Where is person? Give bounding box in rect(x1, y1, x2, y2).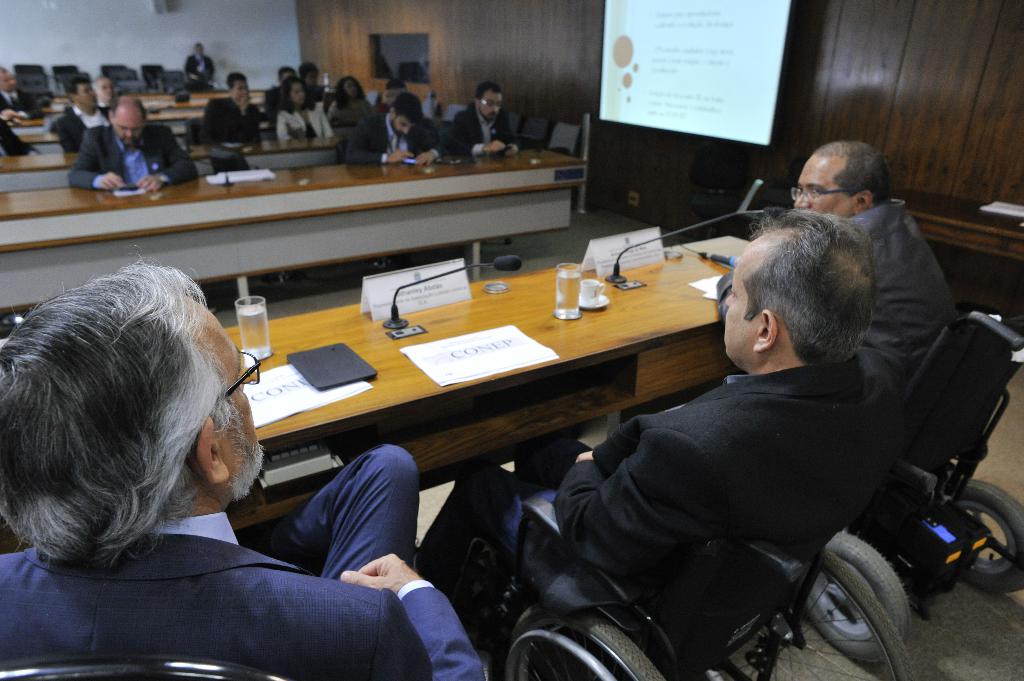
rect(797, 140, 972, 384).
